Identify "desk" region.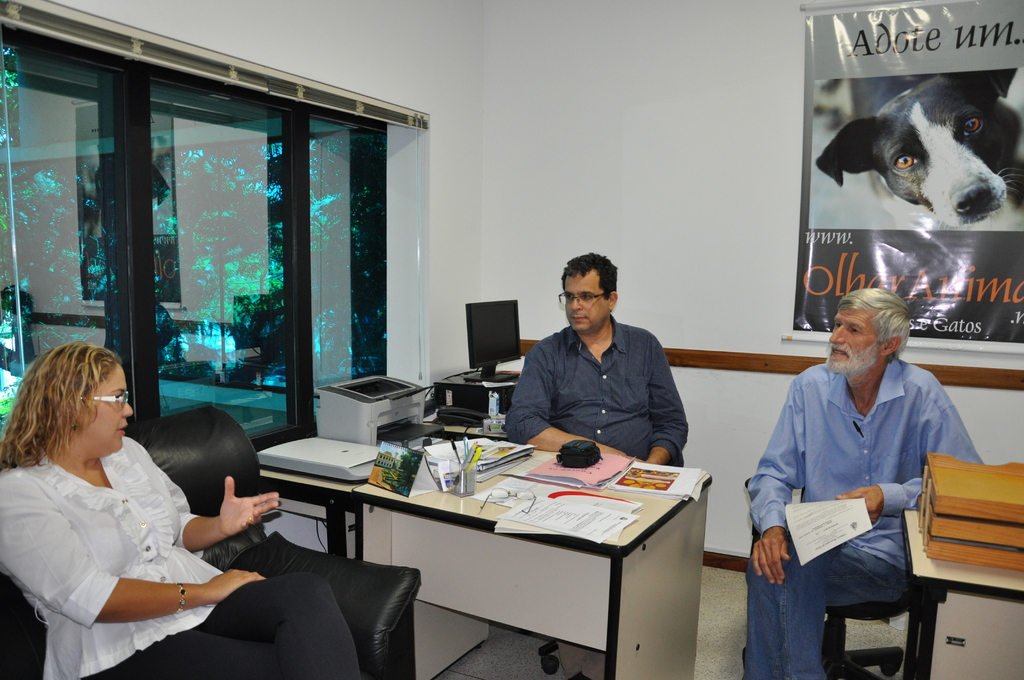
Region: (left=236, top=400, right=708, bottom=672).
